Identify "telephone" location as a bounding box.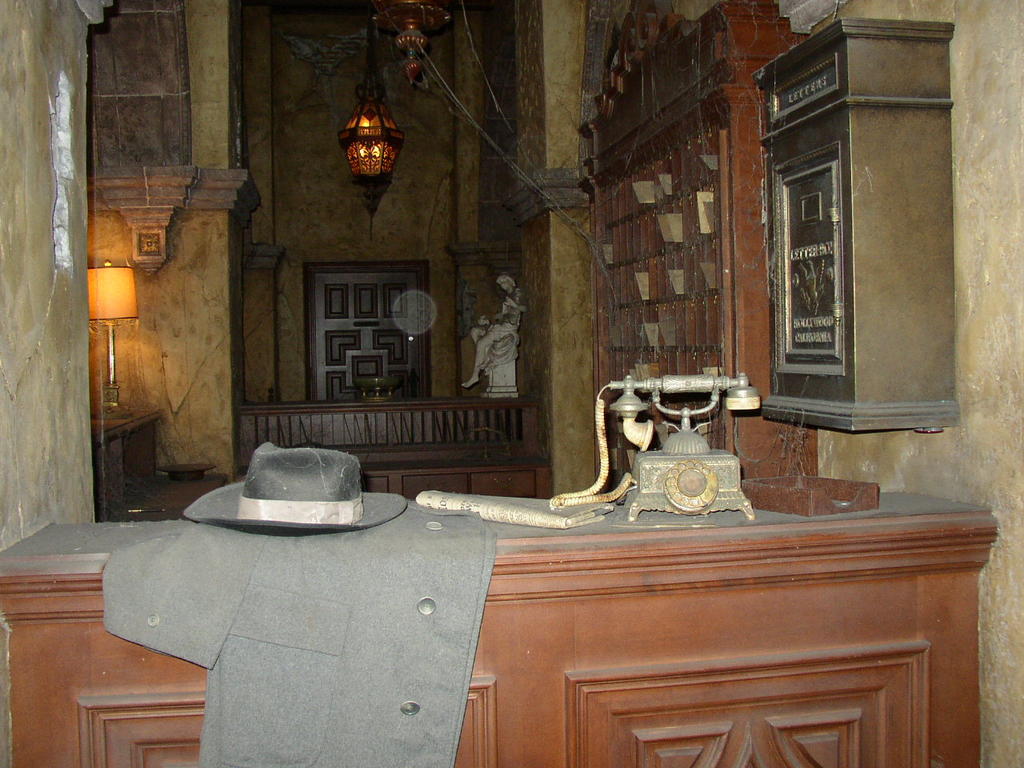
detection(547, 373, 769, 521).
